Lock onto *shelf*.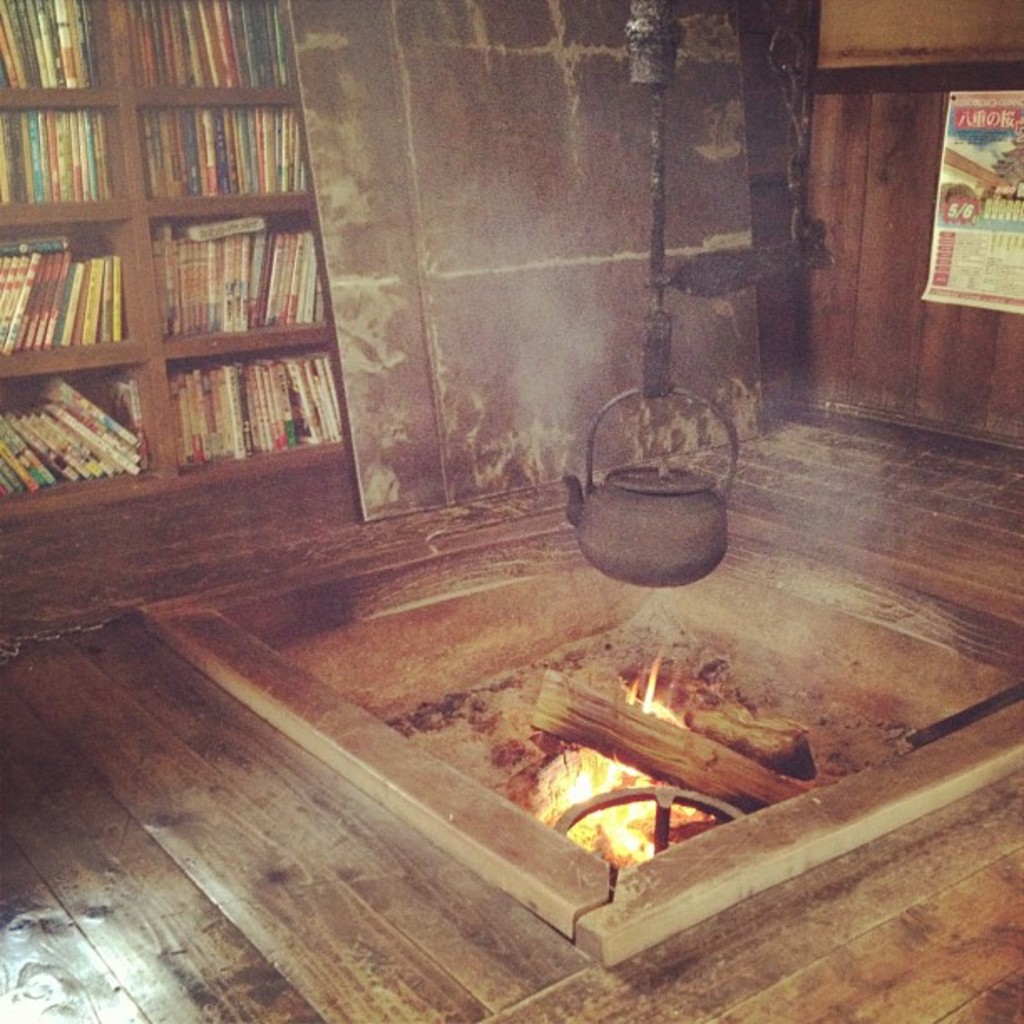
Locked: [x1=127, y1=340, x2=345, y2=474].
